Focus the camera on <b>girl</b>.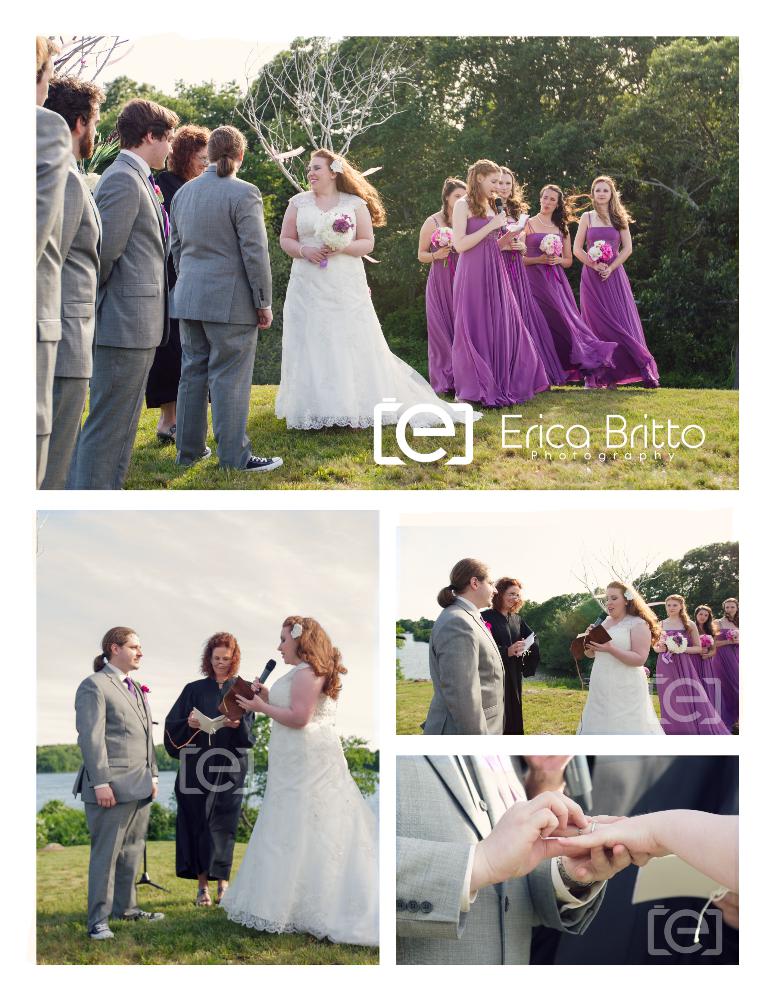
Focus region: rect(713, 598, 739, 734).
